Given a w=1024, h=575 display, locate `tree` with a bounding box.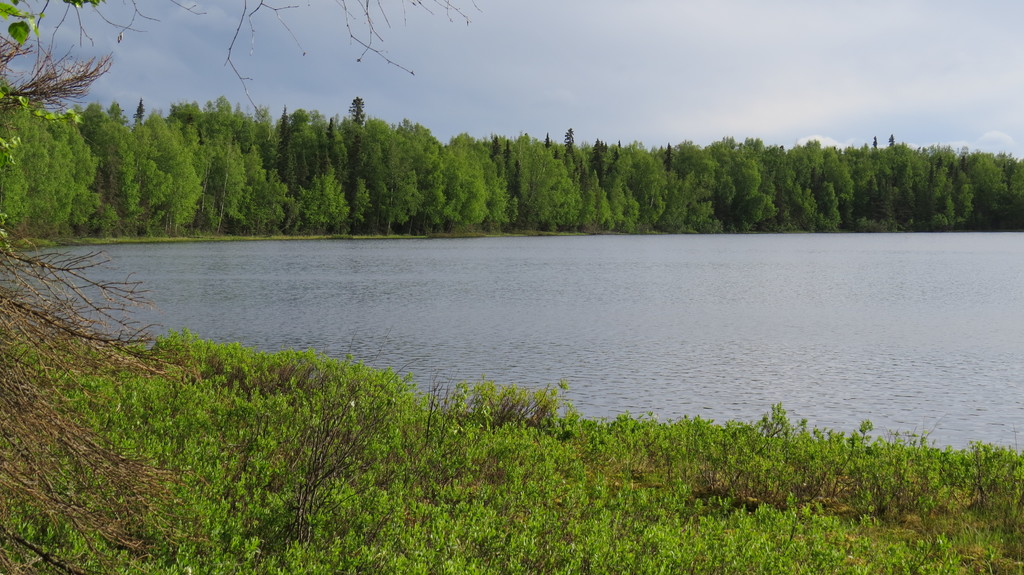
Located: 516/131/551/209.
